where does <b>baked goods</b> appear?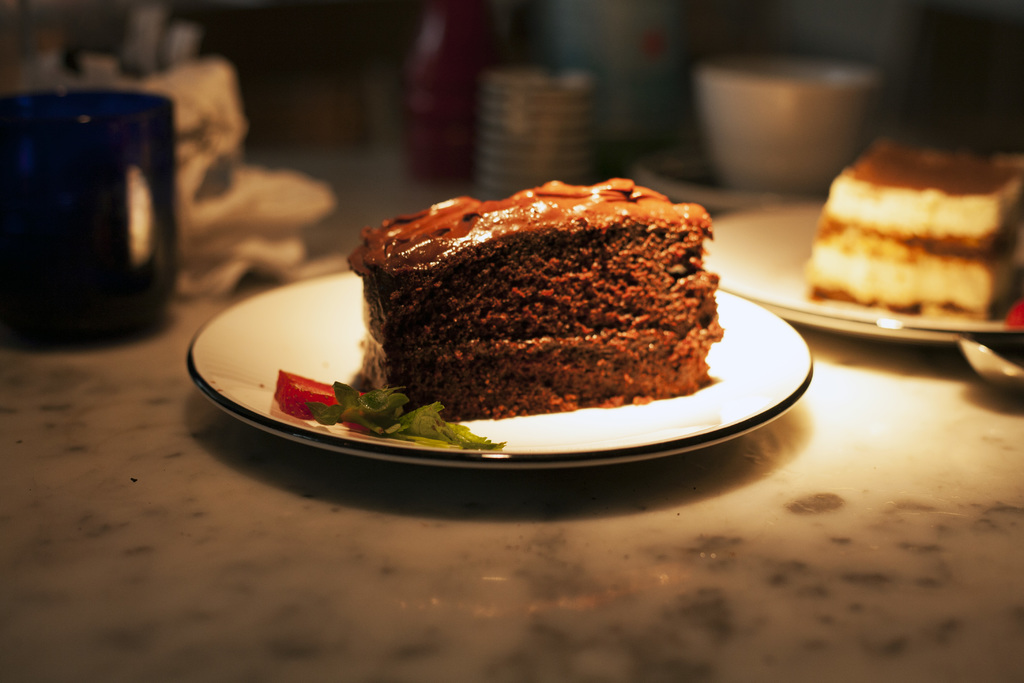
Appears at (x1=339, y1=178, x2=715, y2=421).
